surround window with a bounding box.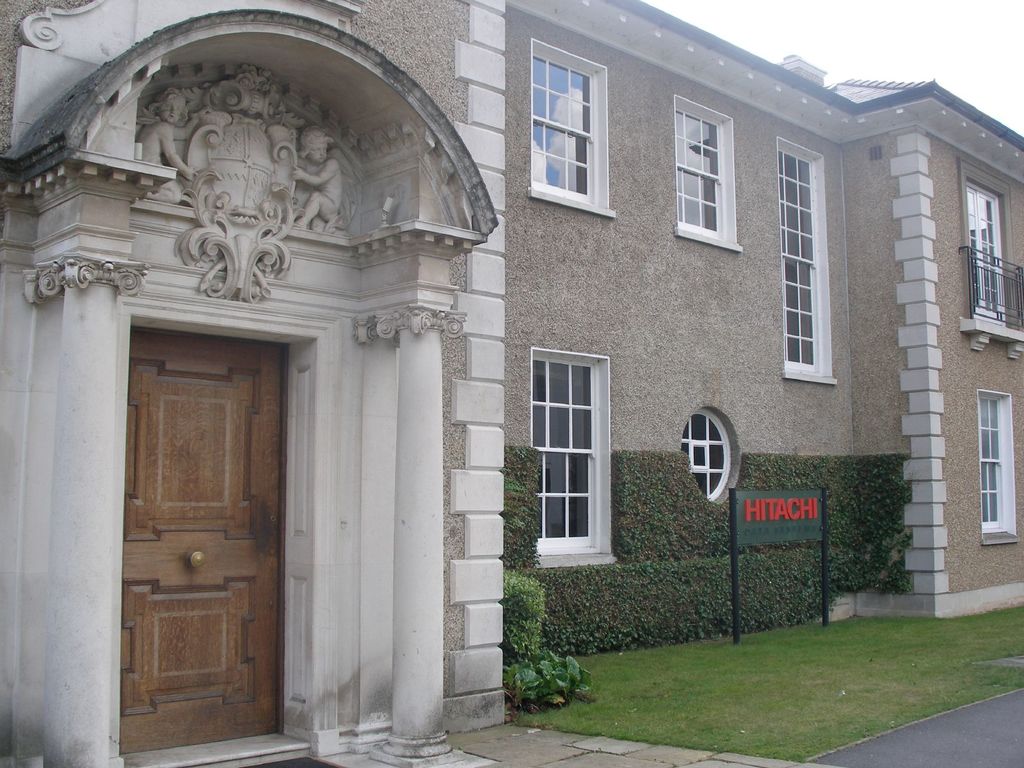
locate(980, 390, 1020, 545).
